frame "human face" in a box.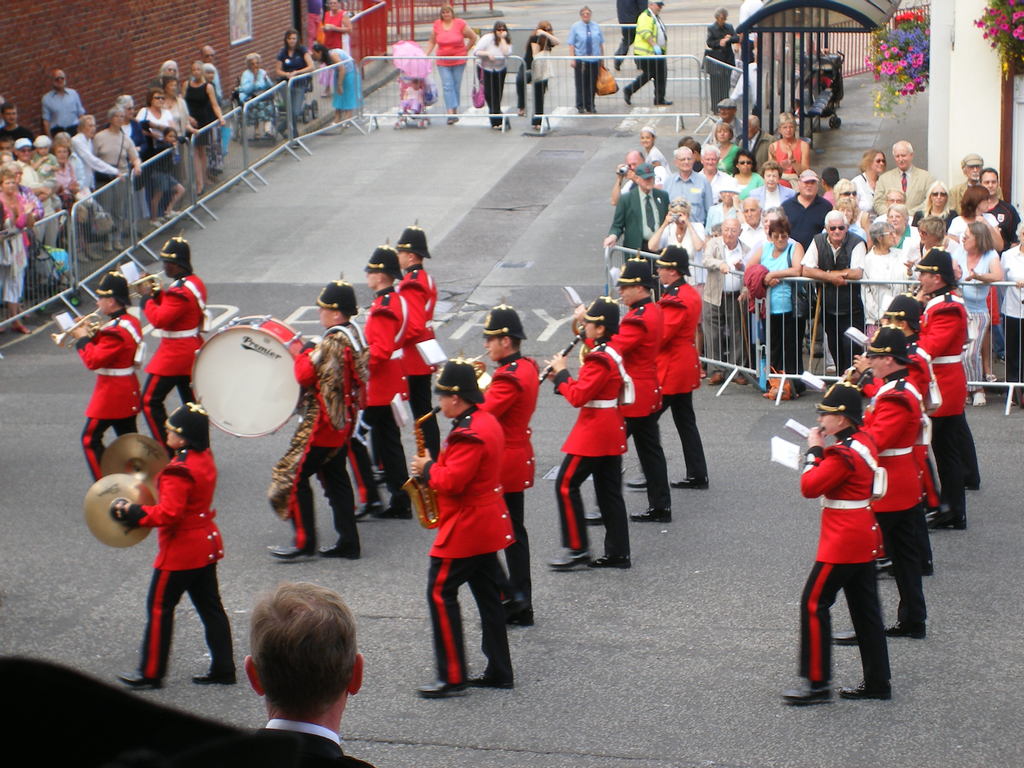
893 147 912 170.
